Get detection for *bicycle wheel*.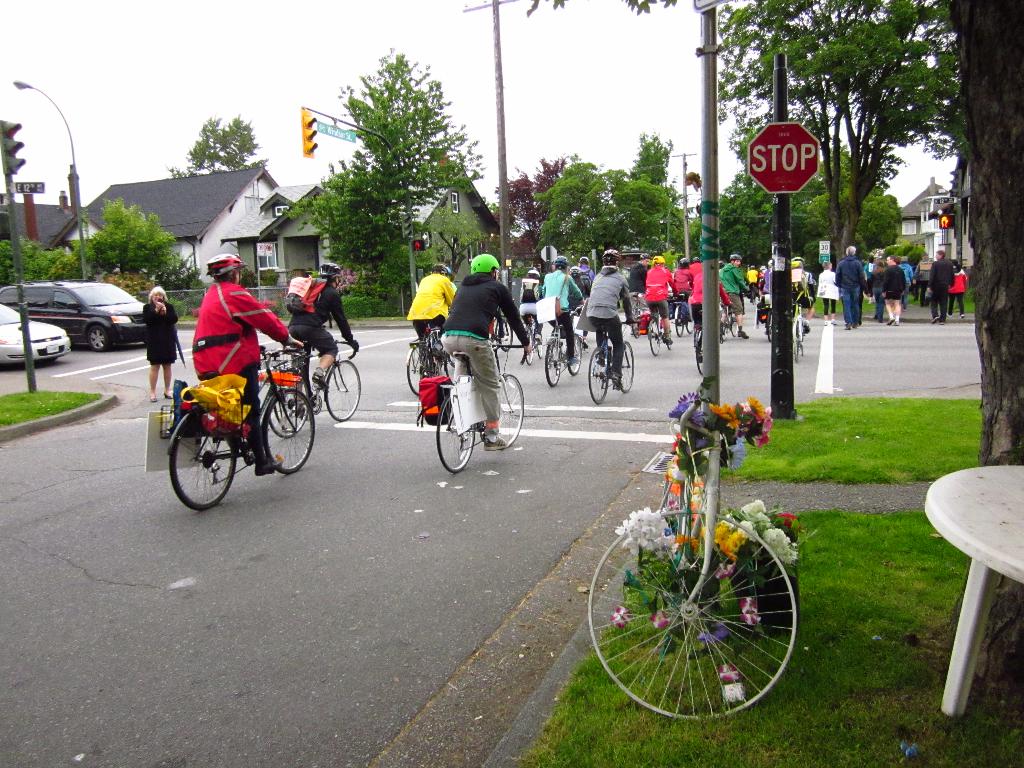
Detection: bbox(661, 321, 673, 350).
